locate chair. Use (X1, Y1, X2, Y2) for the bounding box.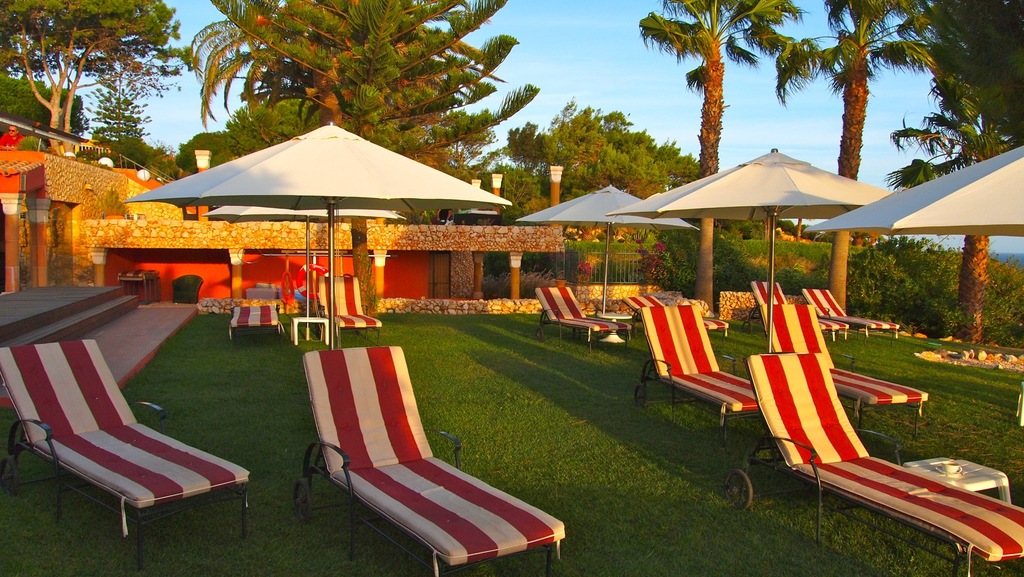
(298, 342, 572, 576).
